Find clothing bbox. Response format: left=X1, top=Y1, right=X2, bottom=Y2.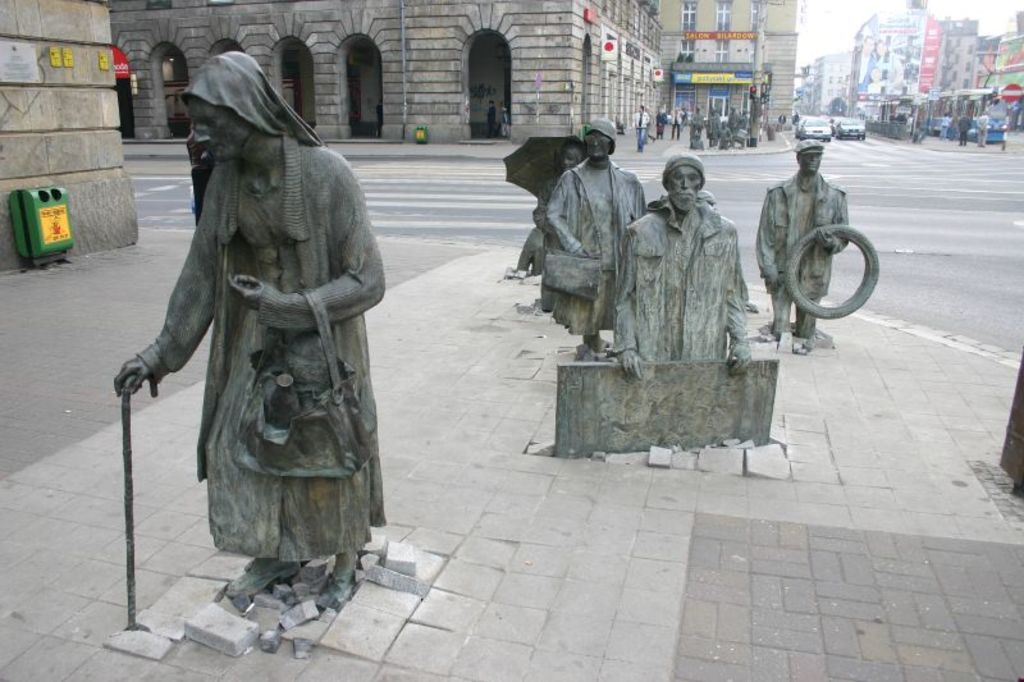
left=612, top=194, right=744, bottom=360.
